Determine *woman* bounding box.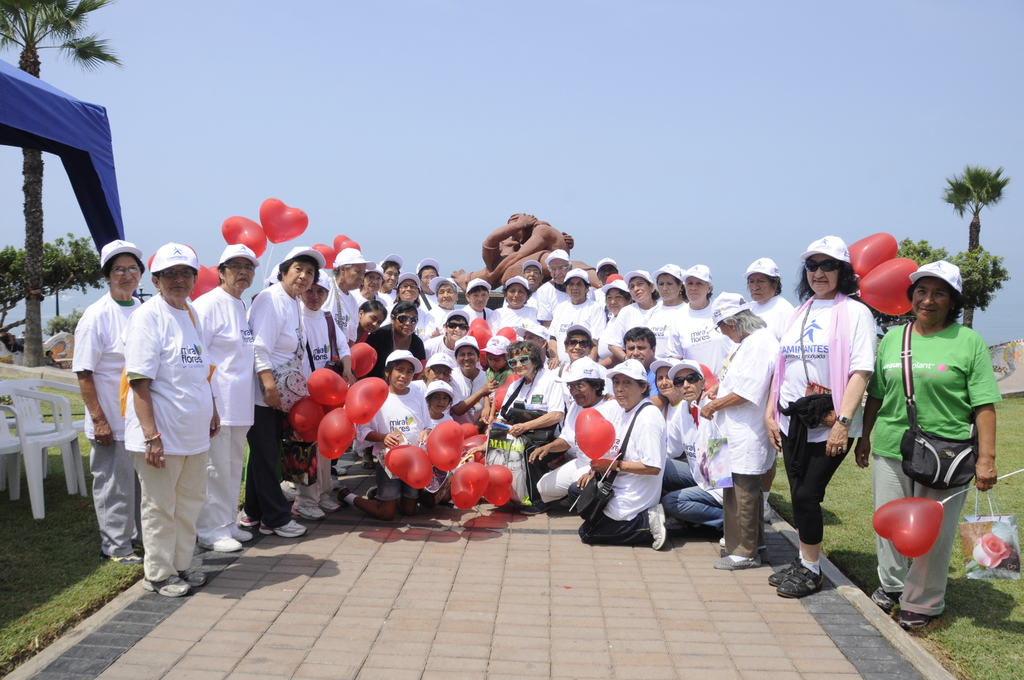
Determined: x1=655 y1=357 x2=682 y2=457.
